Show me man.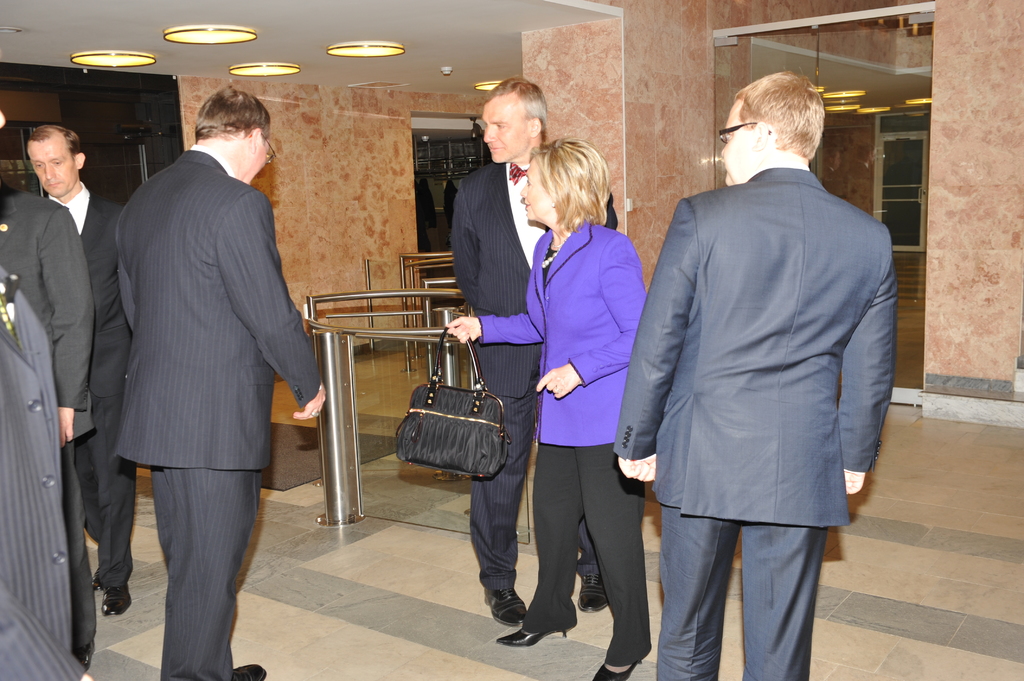
man is here: (x1=20, y1=129, x2=129, y2=613).
